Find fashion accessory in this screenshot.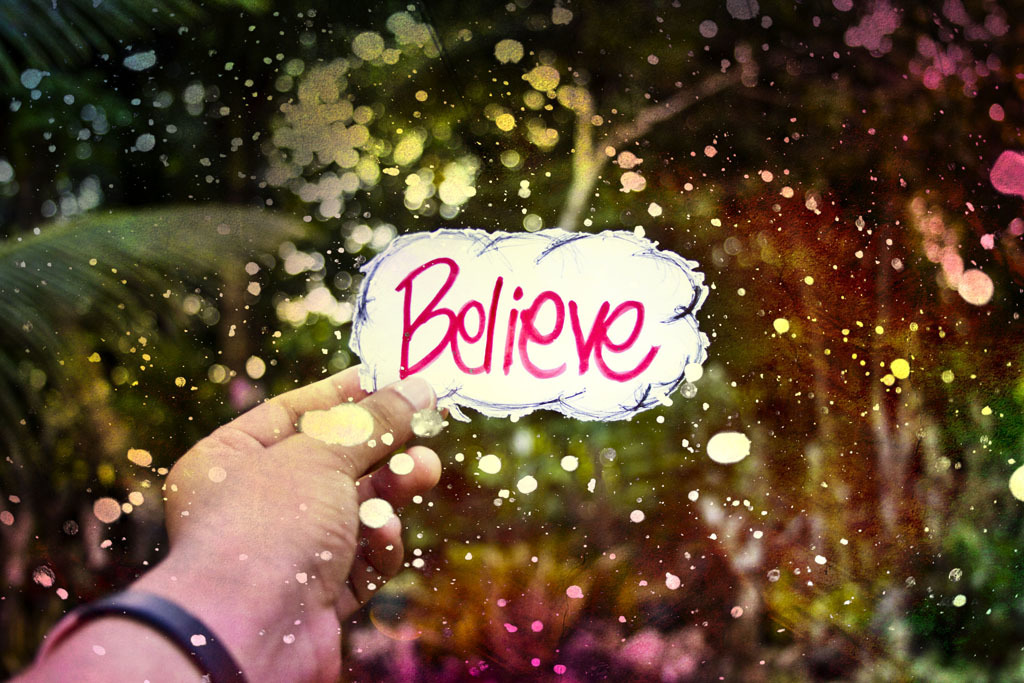
The bounding box for fashion accessory is detection(33, 591, 247, 682).
